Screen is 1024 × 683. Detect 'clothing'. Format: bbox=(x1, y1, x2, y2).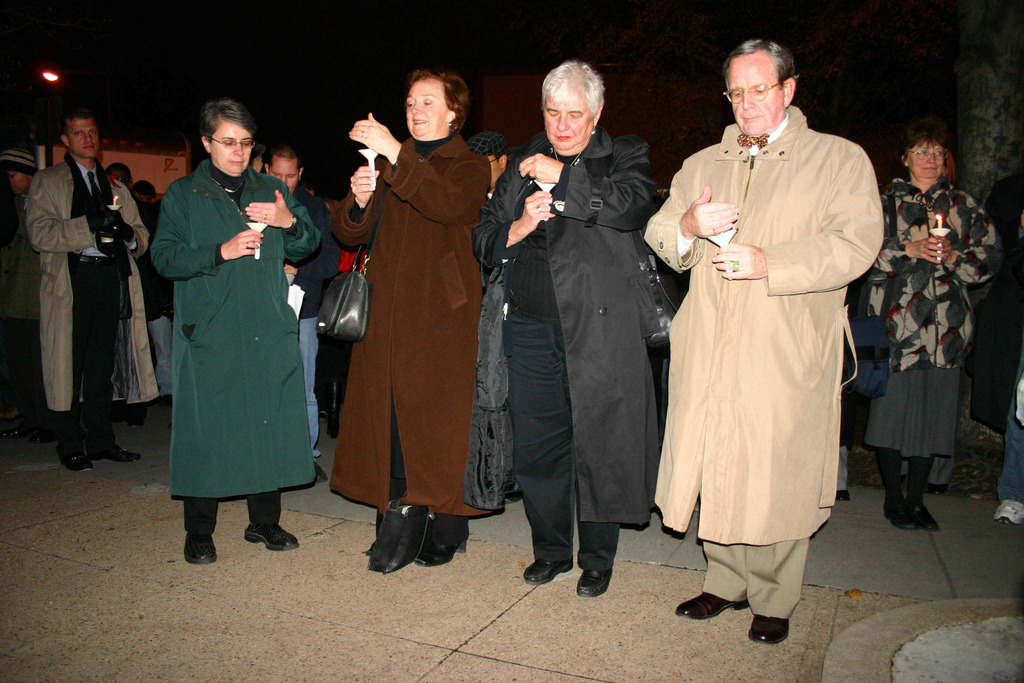
bbox=(963, 168, 1023, 439).
